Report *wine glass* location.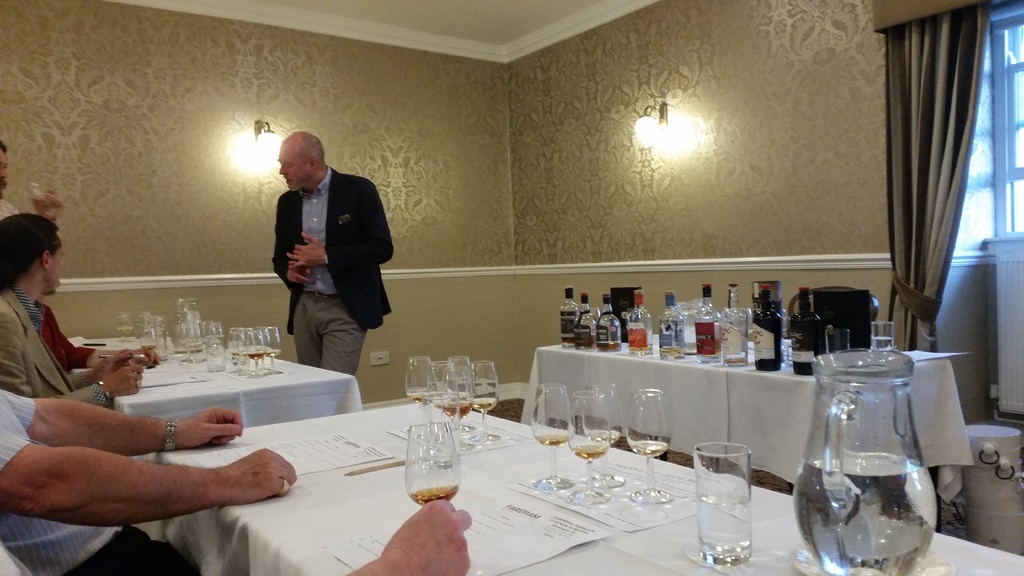
Report: {"left": 626, "top": 390, "right": 675, "bottom": 504}.
